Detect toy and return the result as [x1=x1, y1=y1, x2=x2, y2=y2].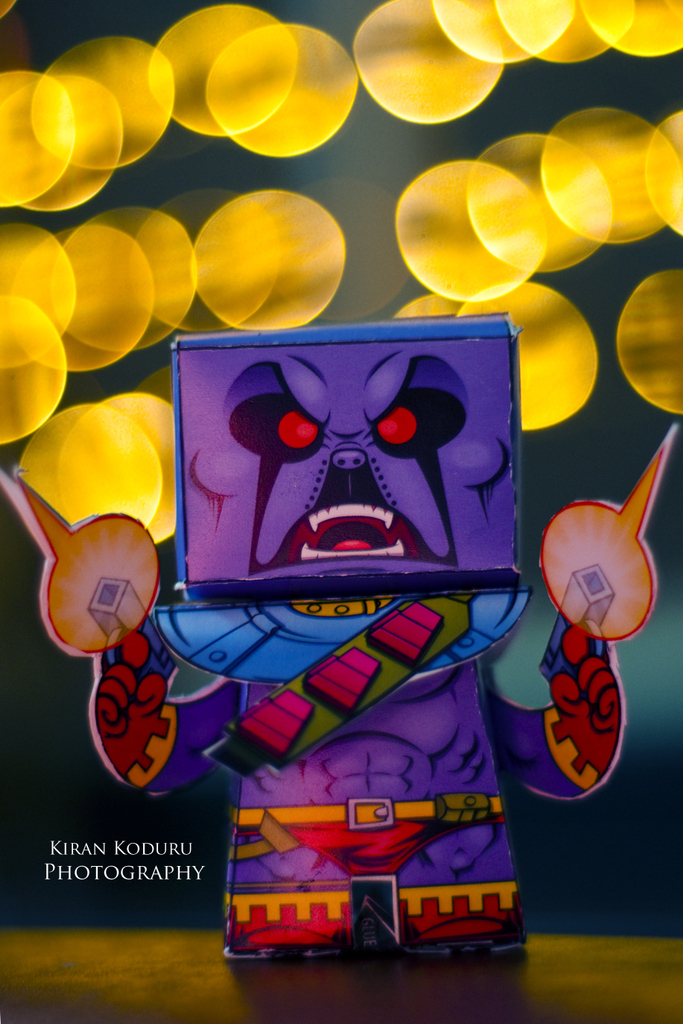
[x1=115, y1=388, x2=591, y2=918].
